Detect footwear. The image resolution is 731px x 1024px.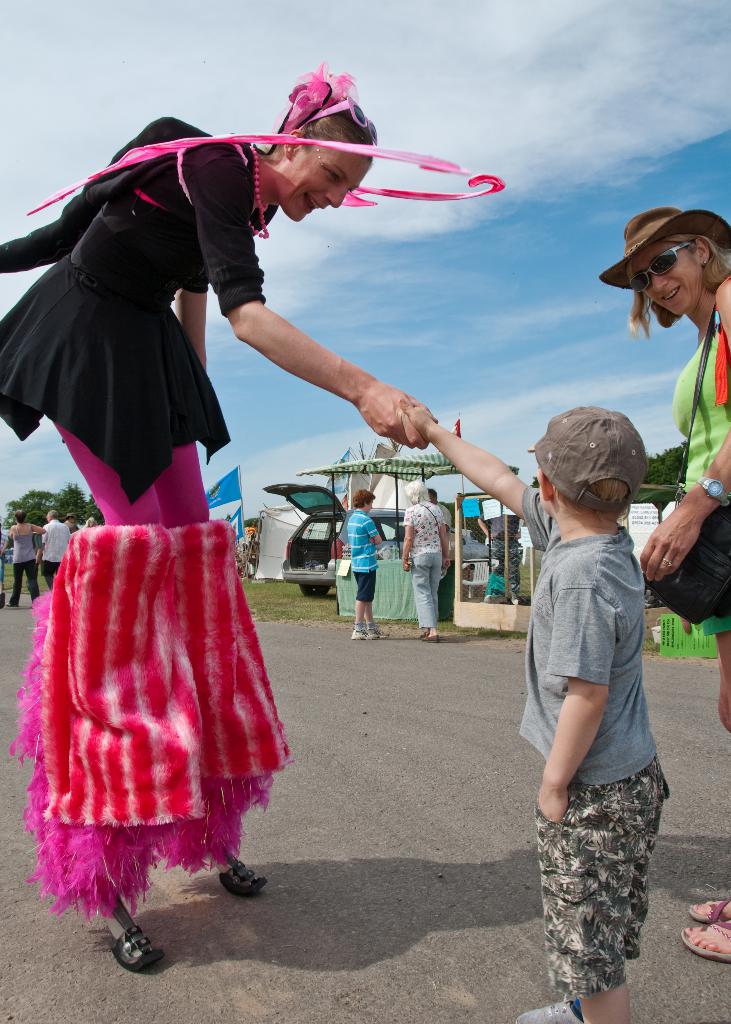
{"left": 420, "top": 631, "right": 434, "bottom": 643}.
